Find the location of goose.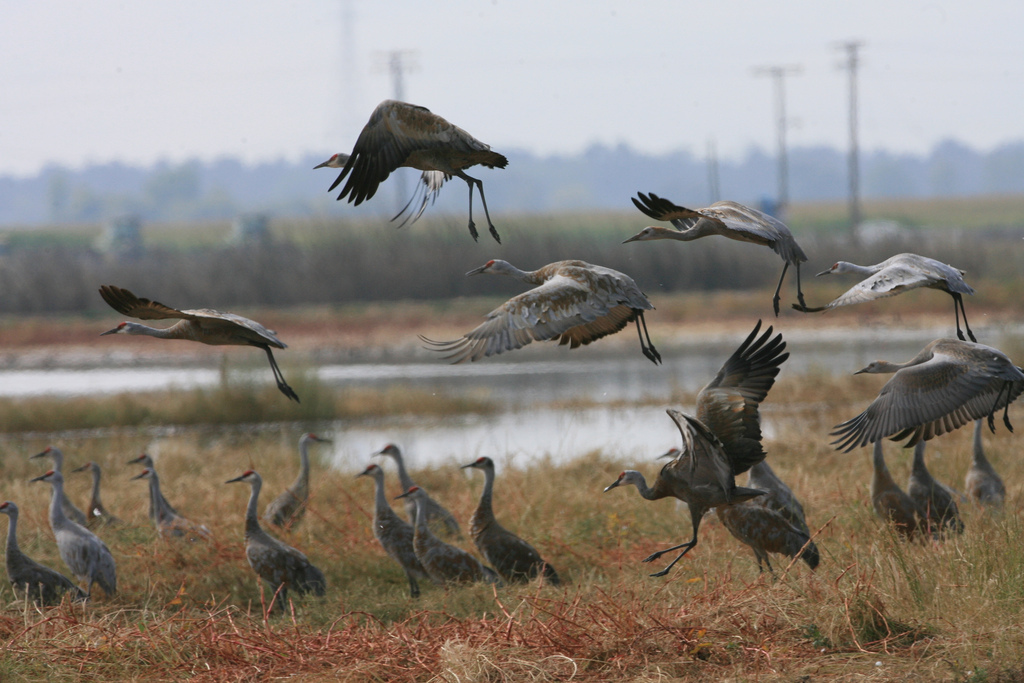
Location: select_region(315, 99, 508, 243).
